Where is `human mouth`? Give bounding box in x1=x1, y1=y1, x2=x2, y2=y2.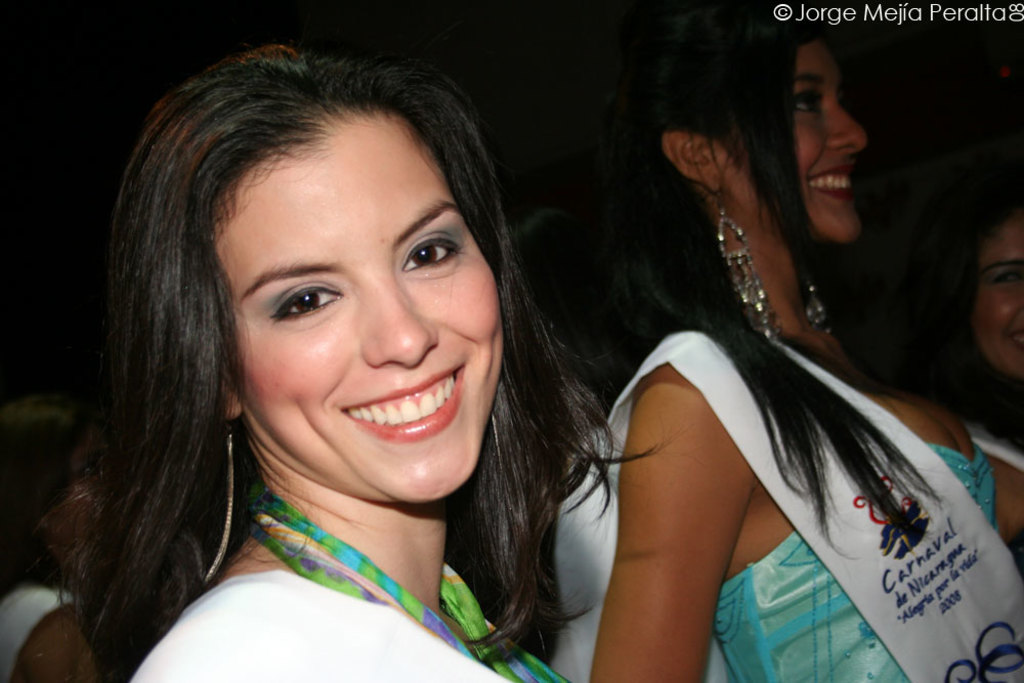
x1=795, y1=151, x2=855, y2=207.
